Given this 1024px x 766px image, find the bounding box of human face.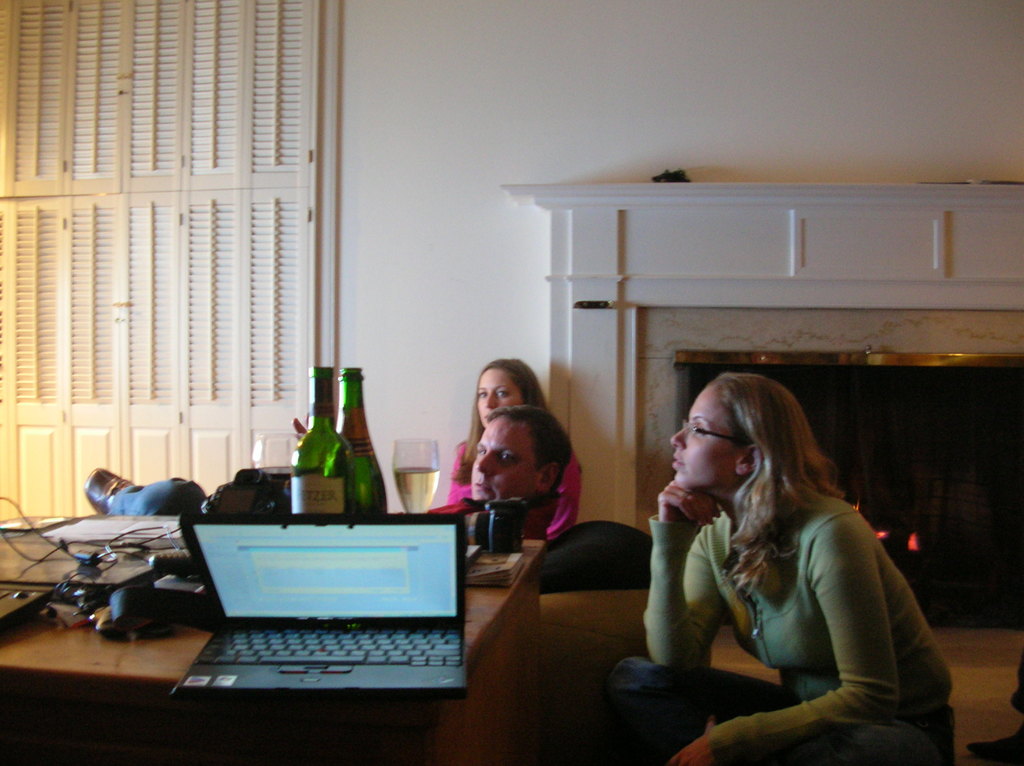
{"x1": 467, "y1": 421, "x2": 540, "y2": 504}.
